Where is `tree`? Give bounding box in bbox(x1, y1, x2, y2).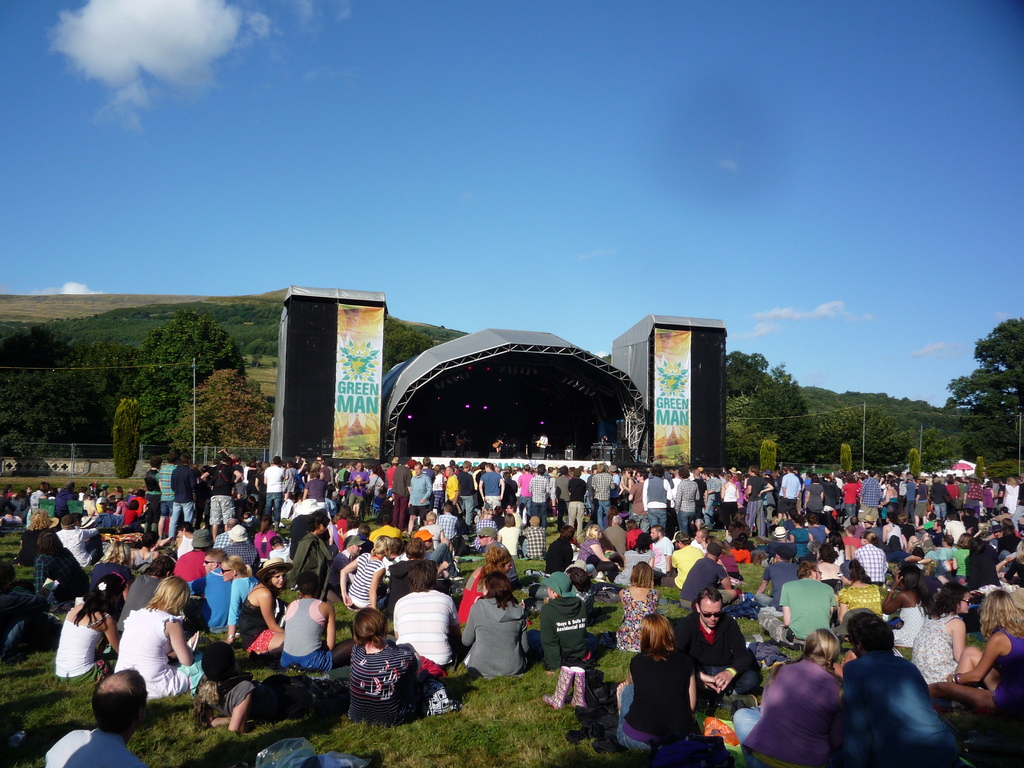
bbox(382, 316, 431, 375).
